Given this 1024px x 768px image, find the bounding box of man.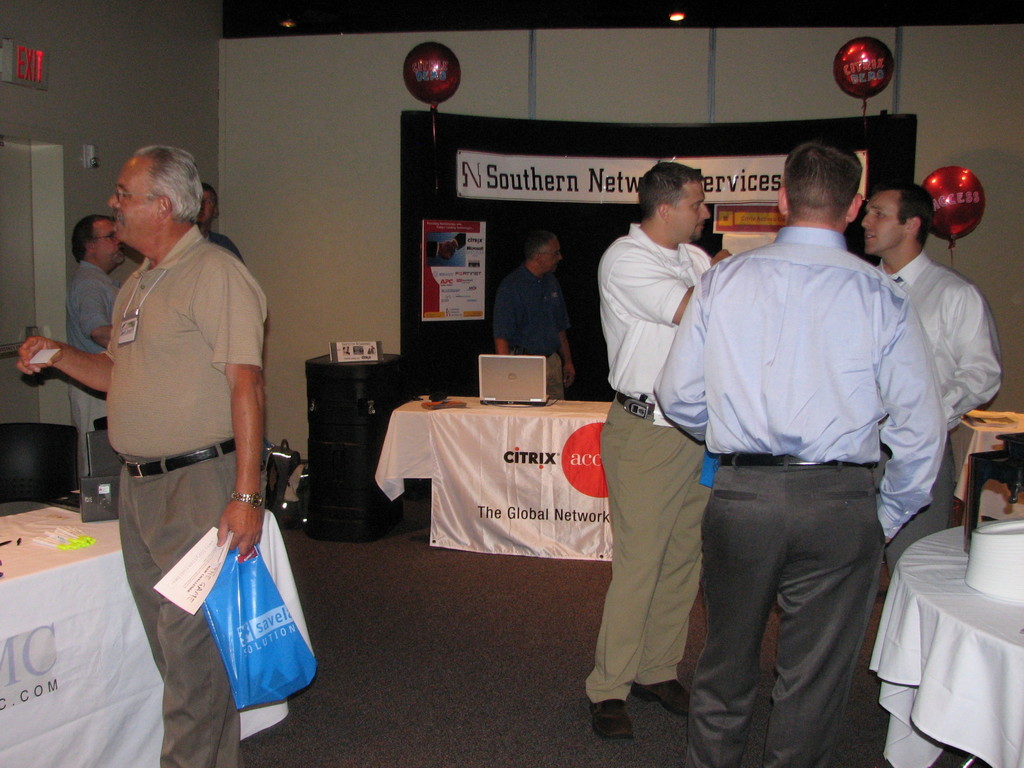
(left=66, top=210, right=132, bottom=470).
